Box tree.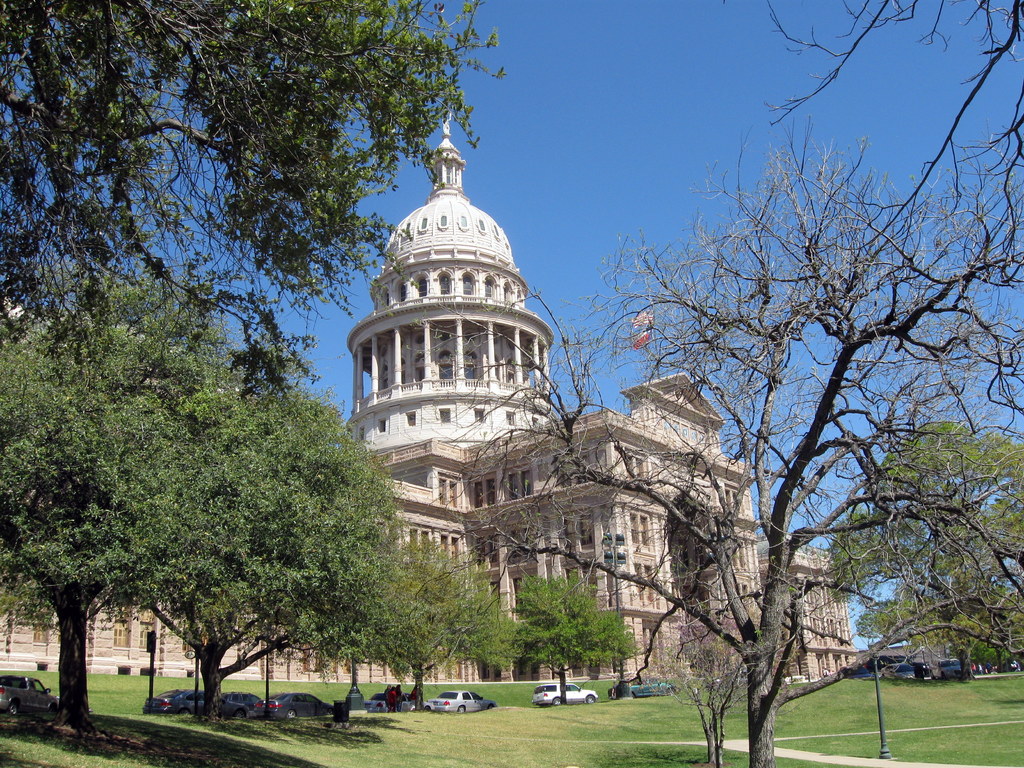
box(0, 0, 505, 378).
